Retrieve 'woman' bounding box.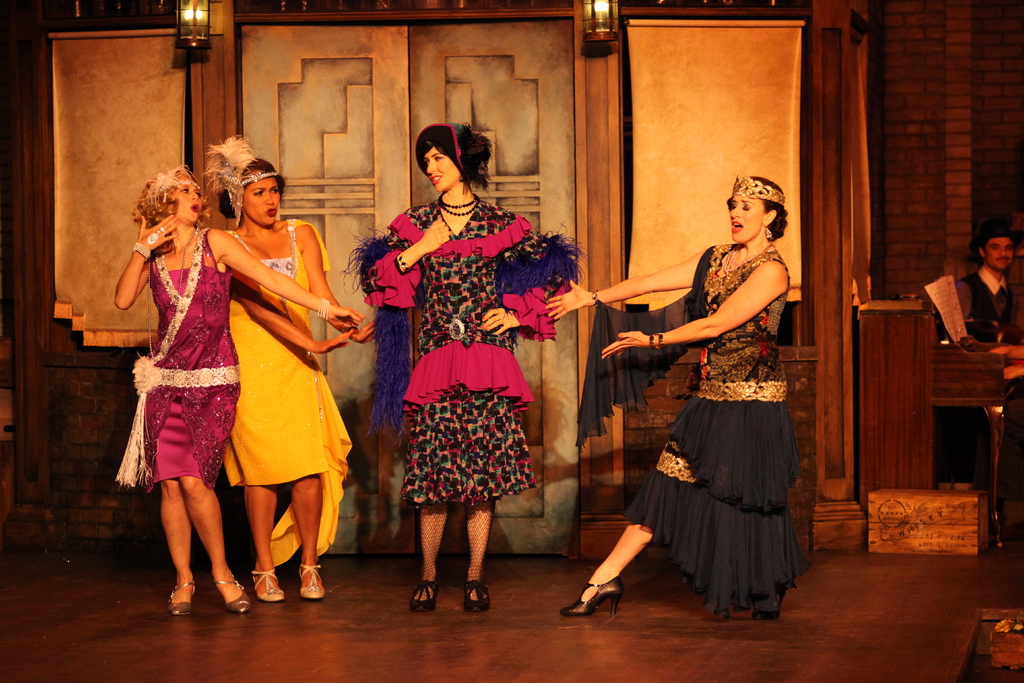
Bounding box: [left=113, top=169, right=362, bottom=618].
